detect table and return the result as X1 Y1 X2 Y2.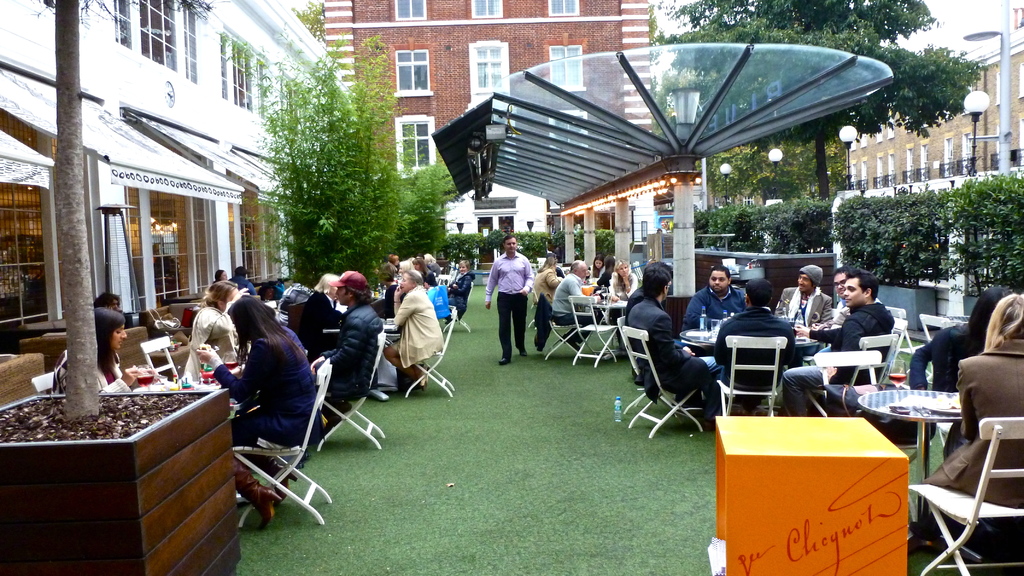
319 321 400 342.
